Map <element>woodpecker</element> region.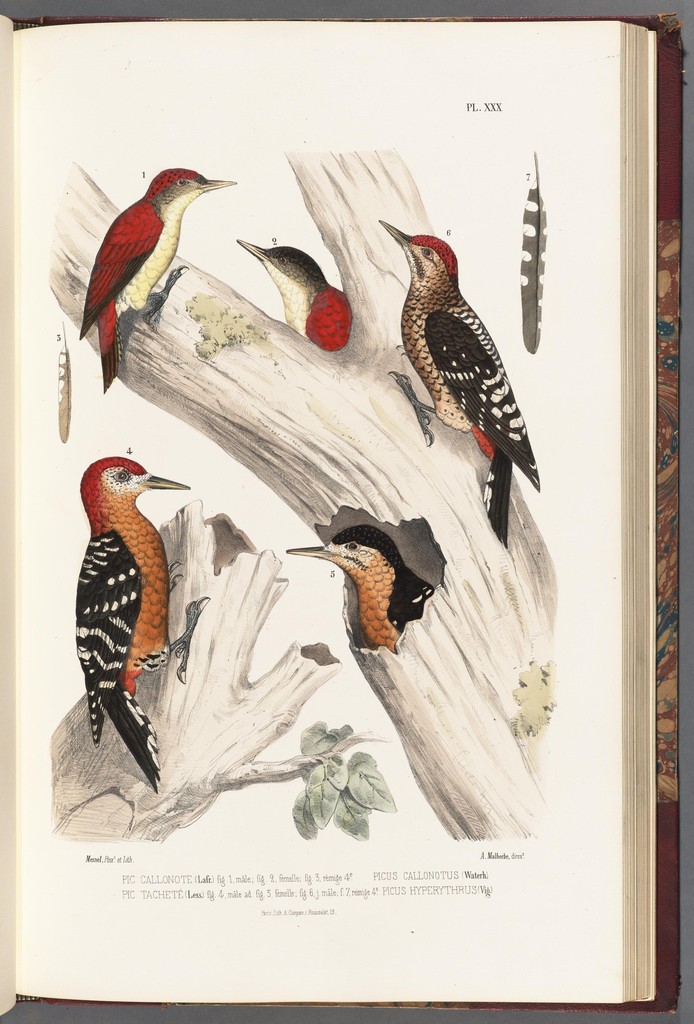
Mapped to (70, 455, 212, 788).
